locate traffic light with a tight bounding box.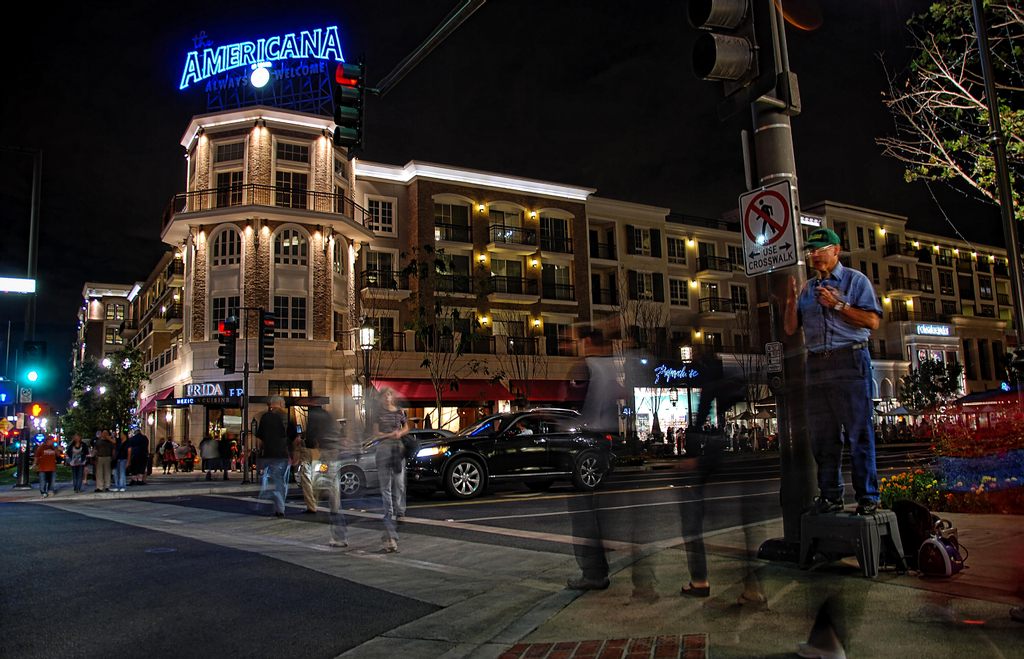
(216,309,235,375).
